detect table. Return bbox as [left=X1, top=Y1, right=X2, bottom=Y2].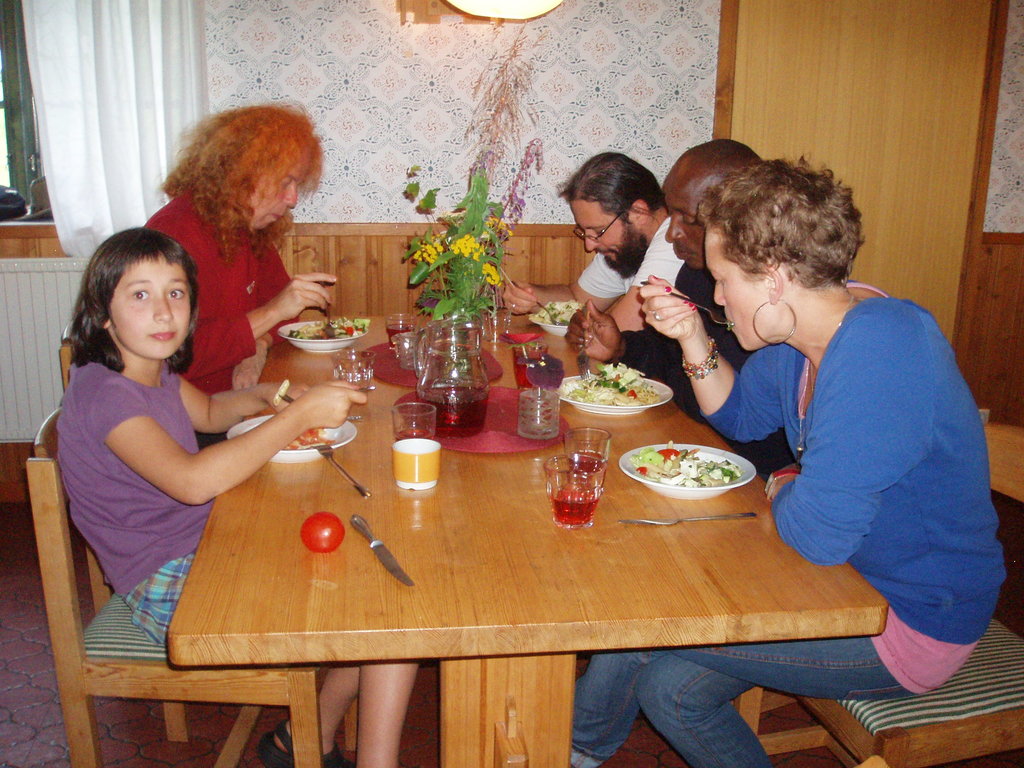
[left=145, top=294, right=922, bottom=767].
